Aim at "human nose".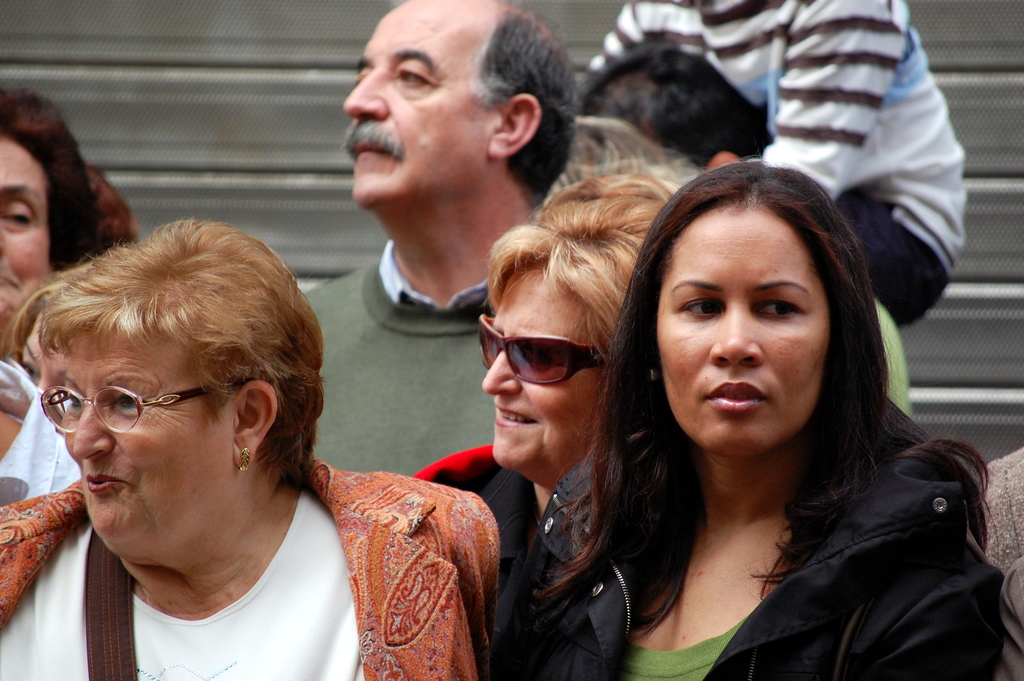
Aimed at <bbox>71, 397, 116, 464</bbox>.
